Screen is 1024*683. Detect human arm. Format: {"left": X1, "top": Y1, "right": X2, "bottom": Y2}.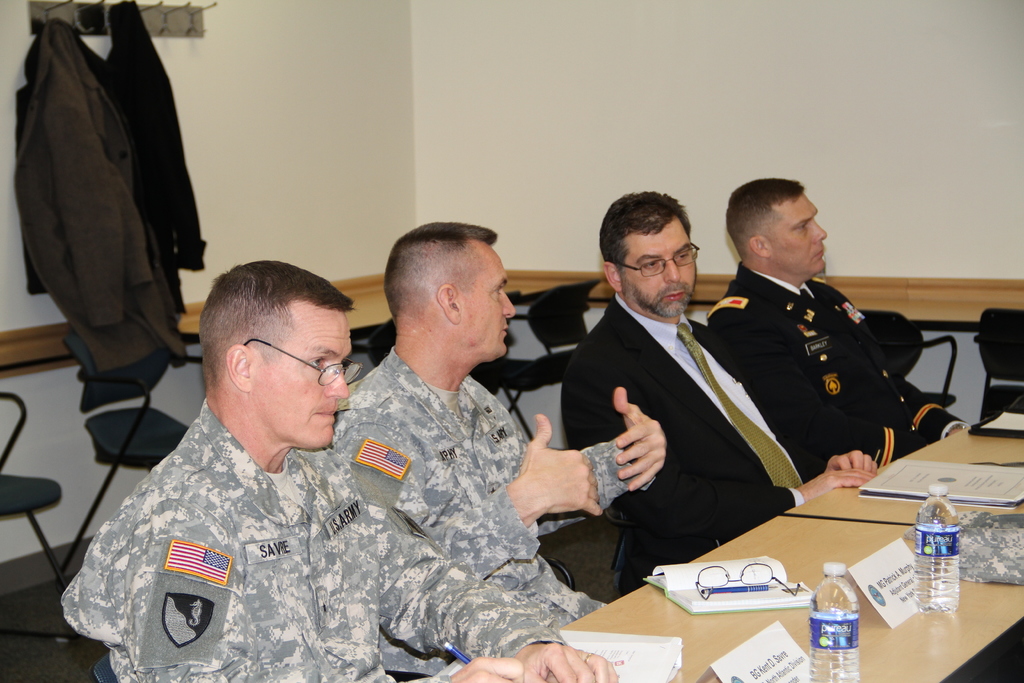
{"left": 705, "top": 318, "right": 936, "bottom": 465}.
